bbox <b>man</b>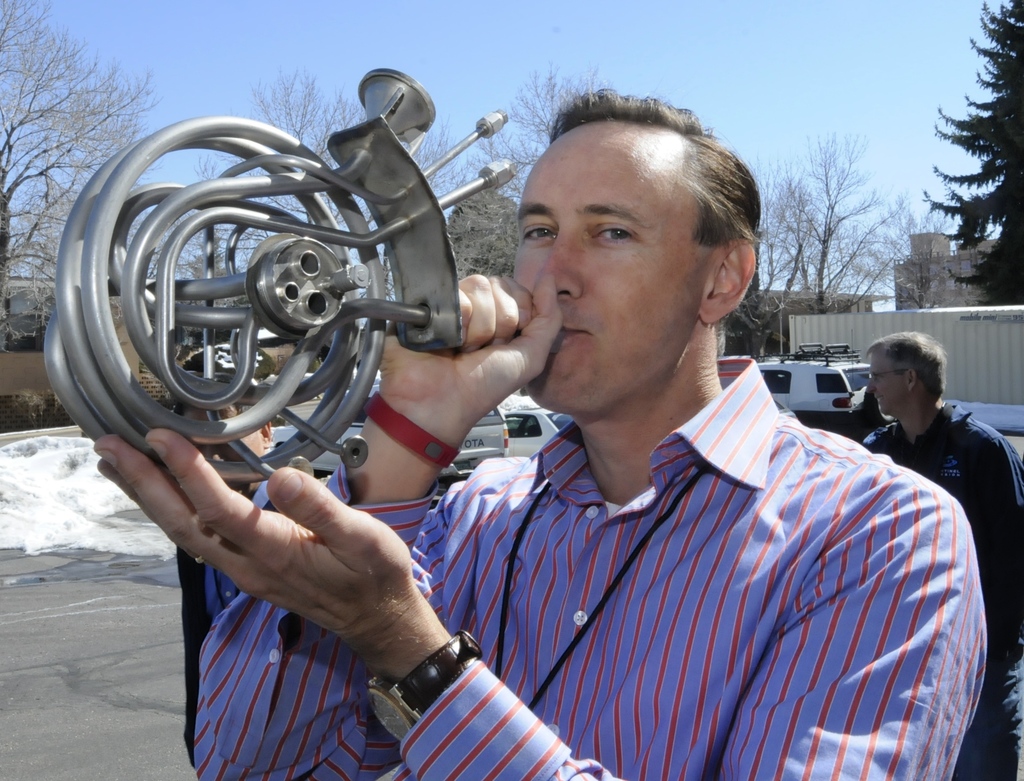
x1=274, y1=96, x2=989, y2=768
